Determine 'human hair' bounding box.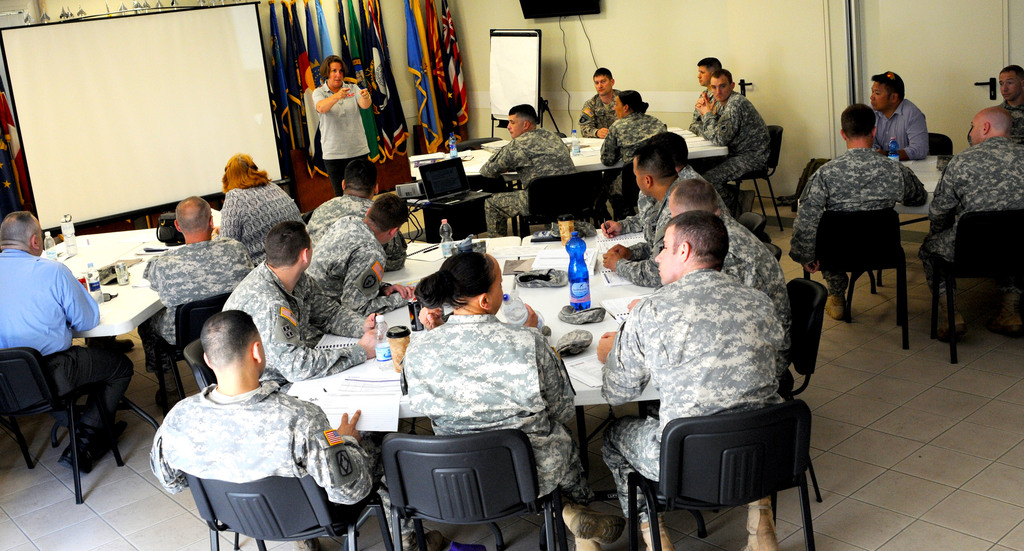
Determined: 711, 65, 732, 86.
